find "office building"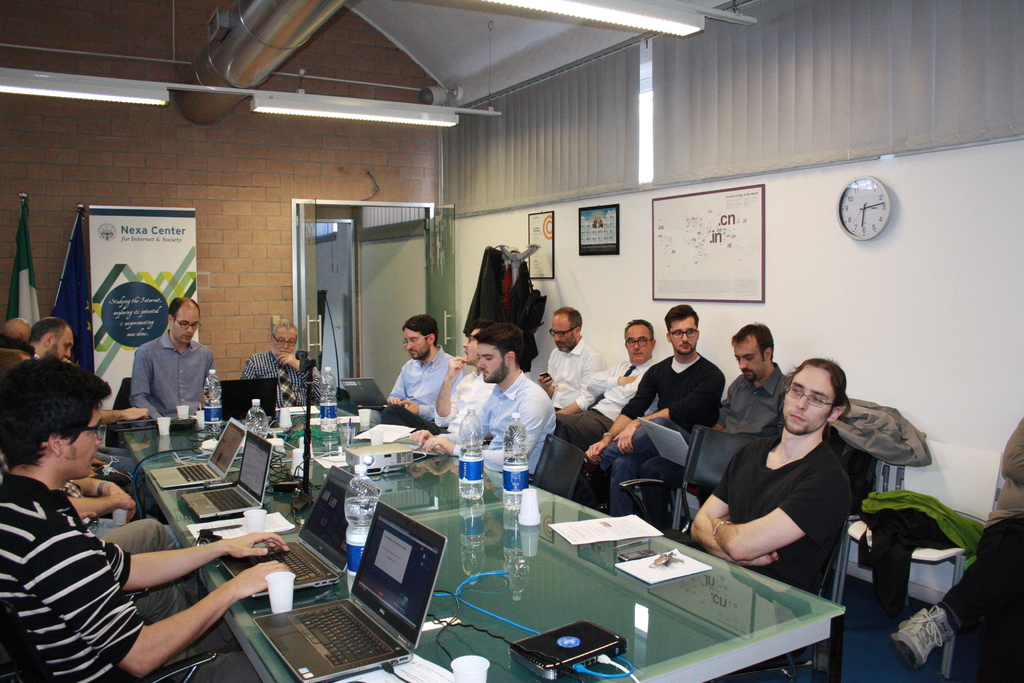
rect(39, 11, 925, 682)
